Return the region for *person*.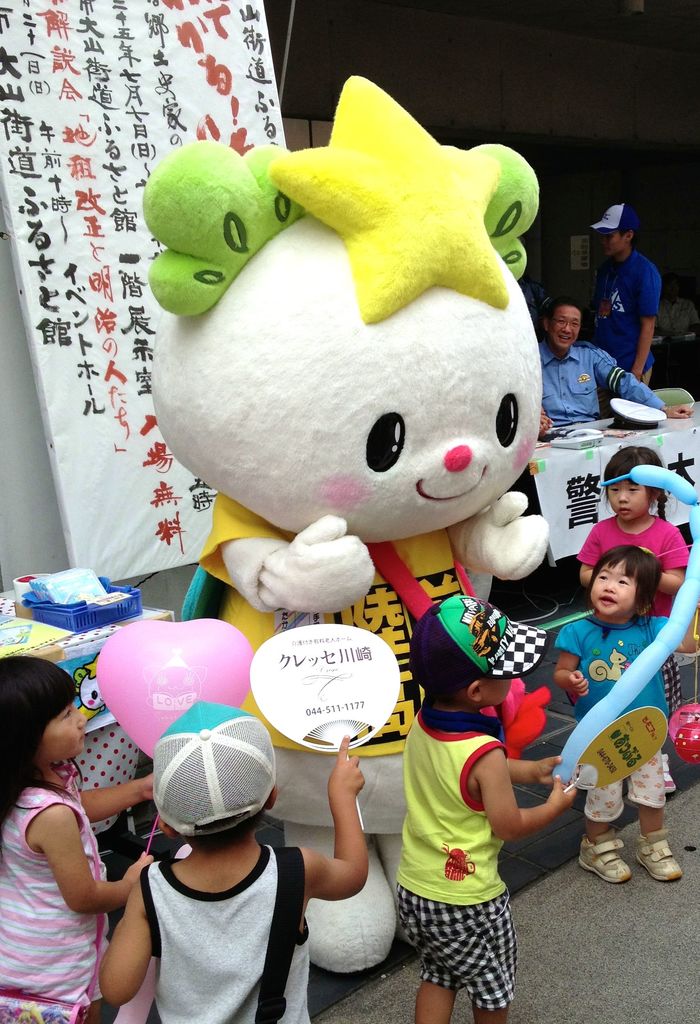
[left=88, top=698, right=370, bottom=1023].
